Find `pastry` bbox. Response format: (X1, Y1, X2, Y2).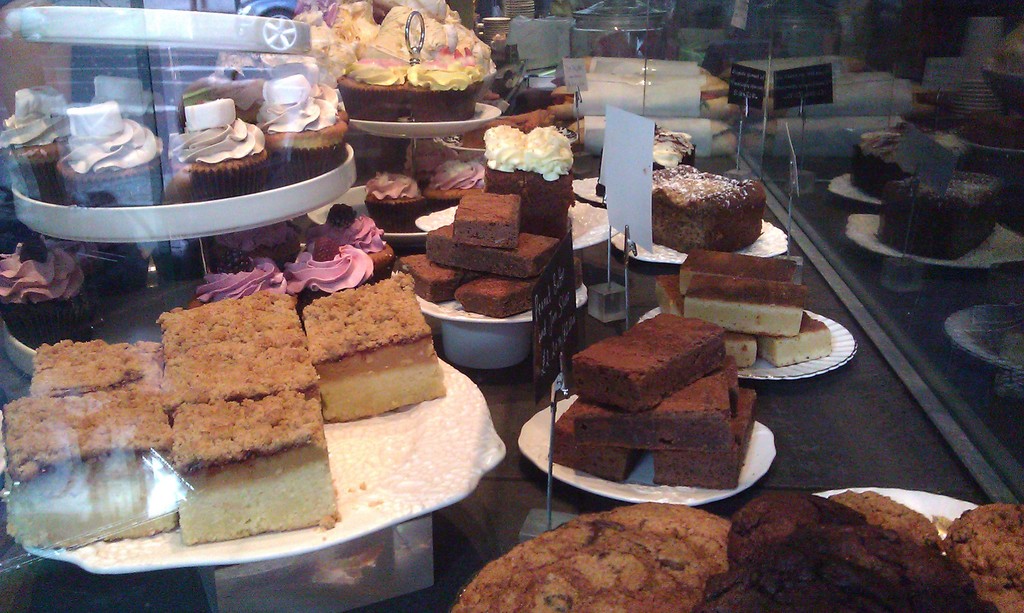
(362, 172, 422, 230).
